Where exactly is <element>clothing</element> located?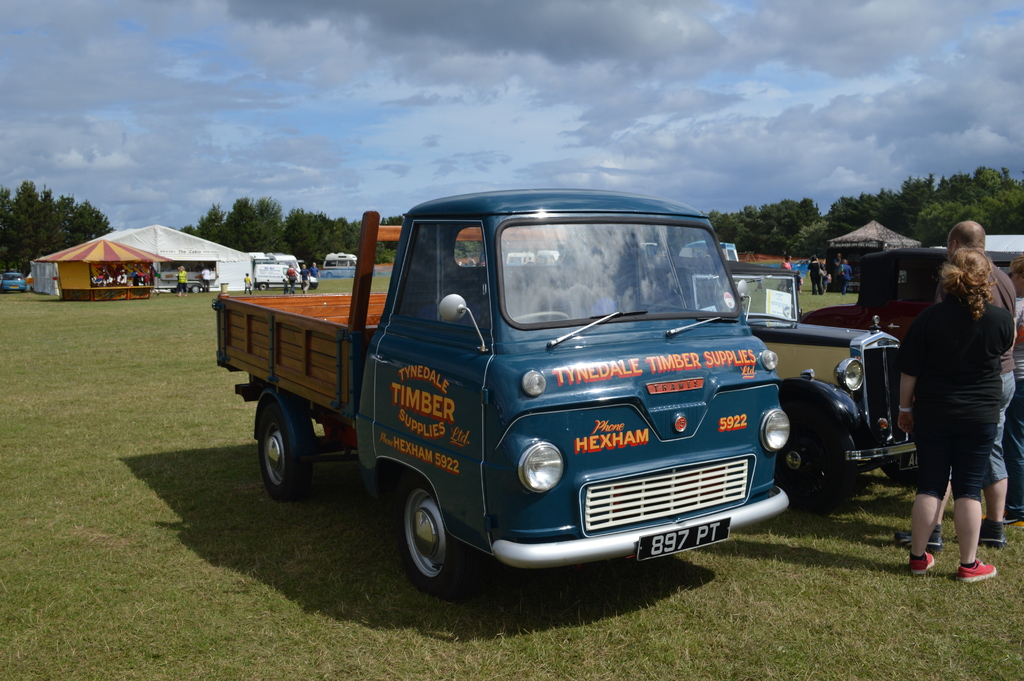
Its bounding box is [311, 268, 321, 284].
